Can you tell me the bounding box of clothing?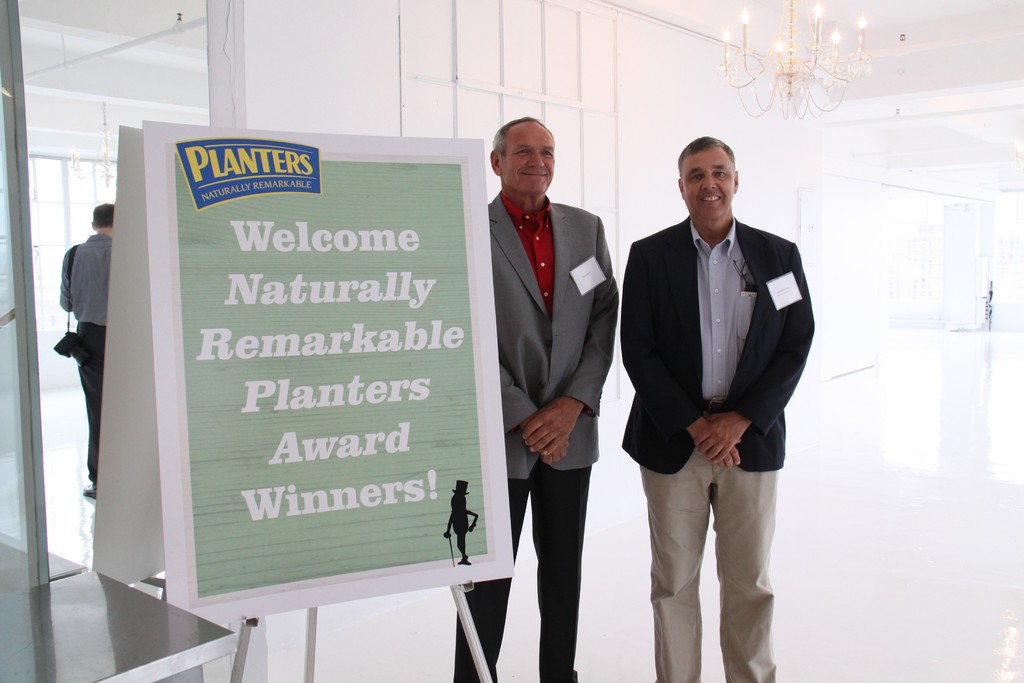
(left=620, top=172, right=819, bottom=599).
